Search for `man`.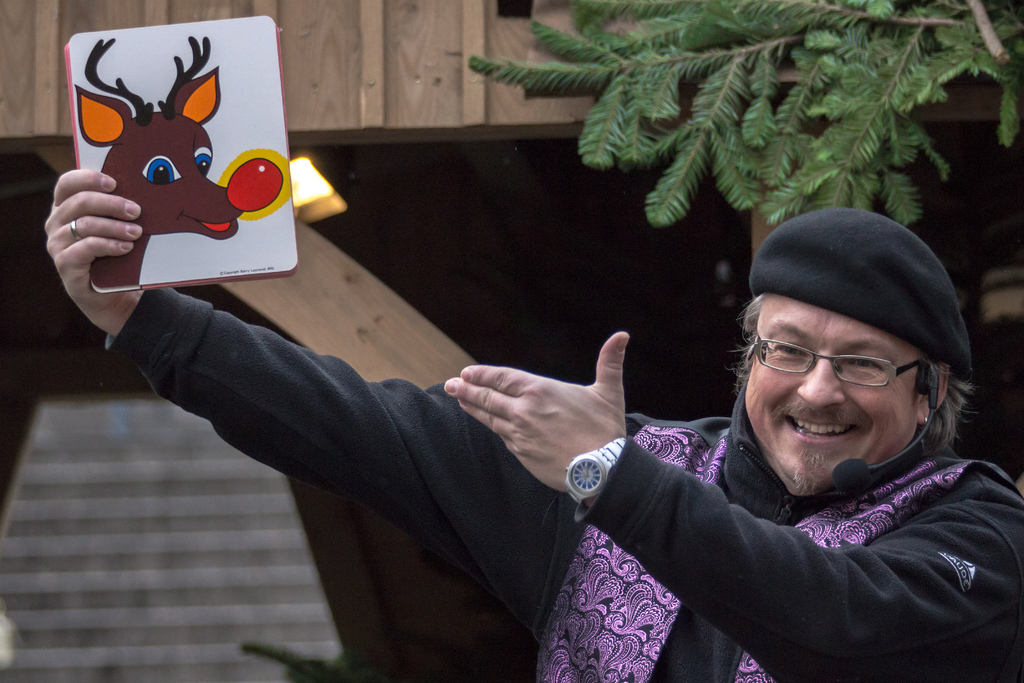
Found at 68/126/860/654.
